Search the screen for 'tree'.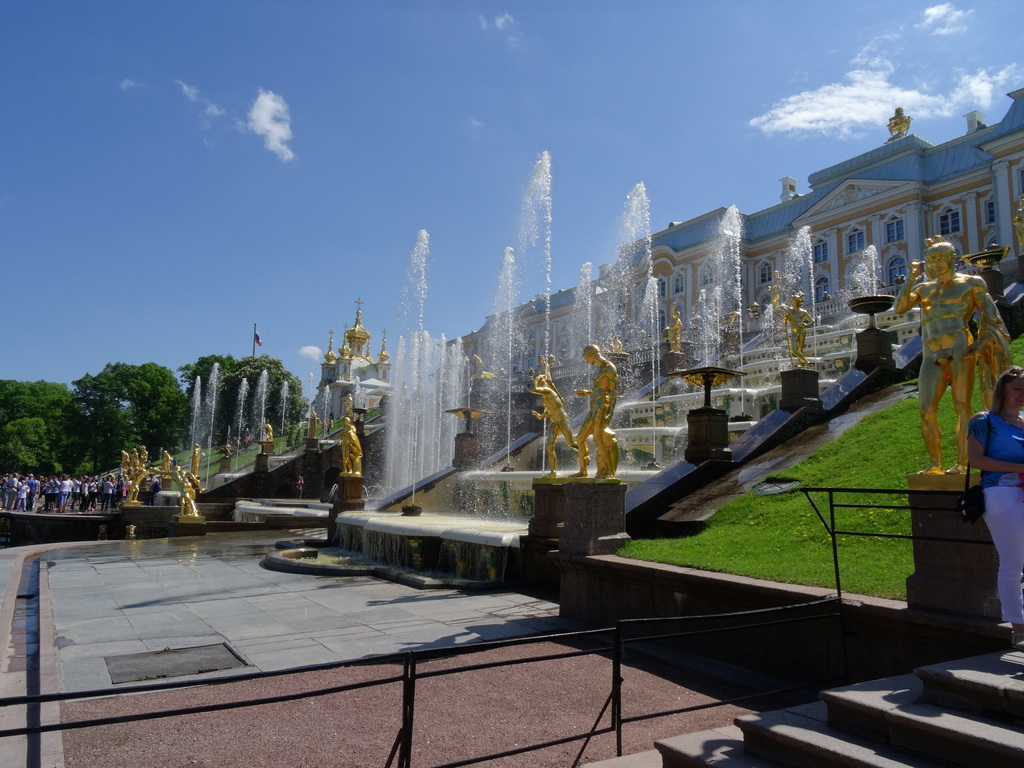
Found at 32 347 188 495.
